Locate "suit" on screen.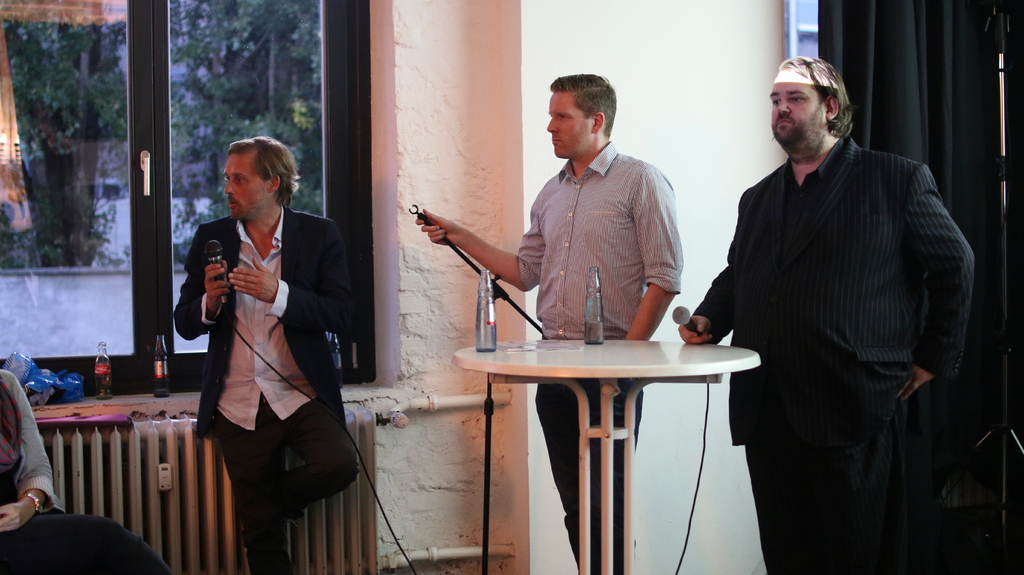
On screen at BBox(709, 42, 977, 554).
